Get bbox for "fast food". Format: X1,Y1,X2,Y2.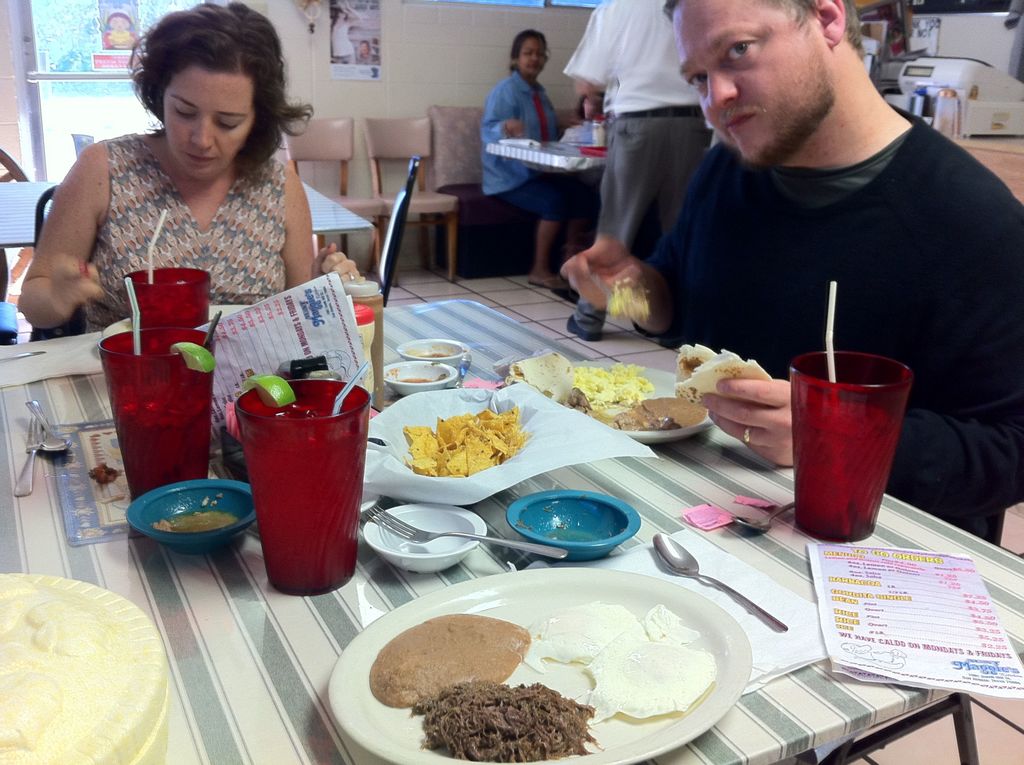
413,677,591,764.
